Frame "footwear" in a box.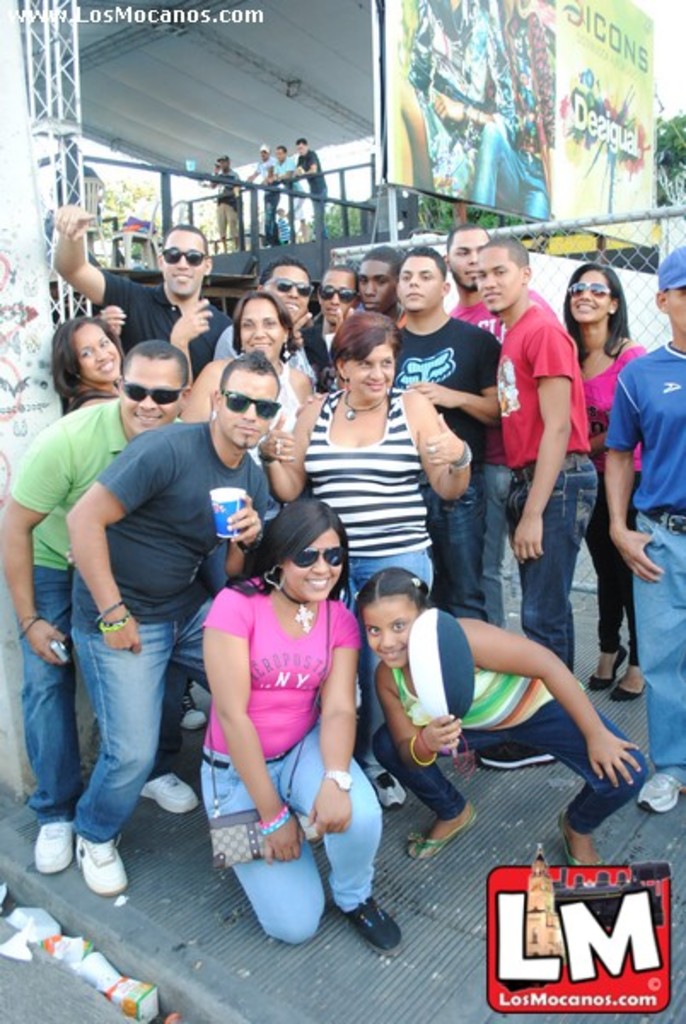
pyautogui.locateOnScreen(143, 765, 203, 816).
